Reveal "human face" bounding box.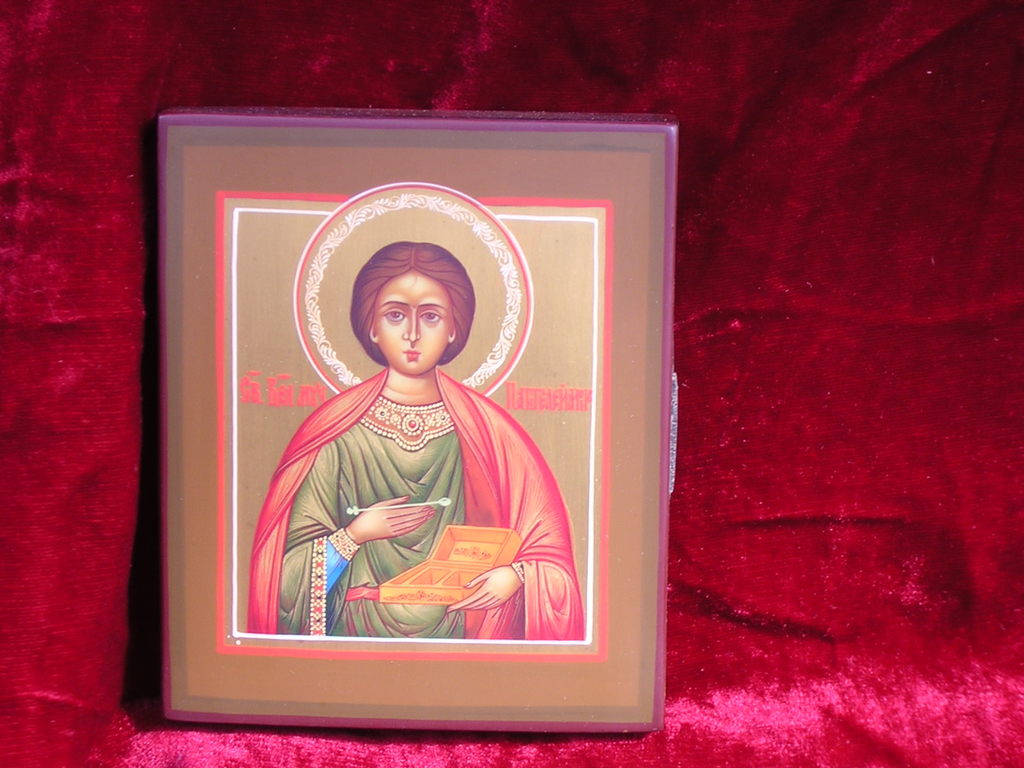
Revealed: detection(375, 268, 451, 375).
